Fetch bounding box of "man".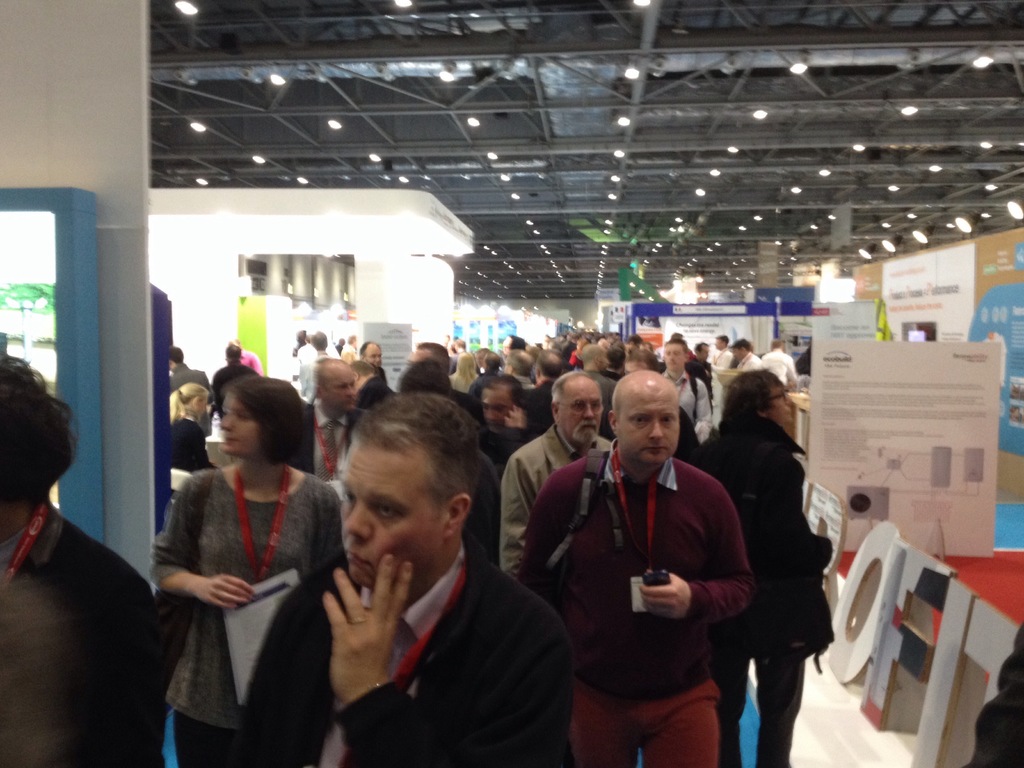
Bbox: left=232, top=412, right=563, bottom=767.
